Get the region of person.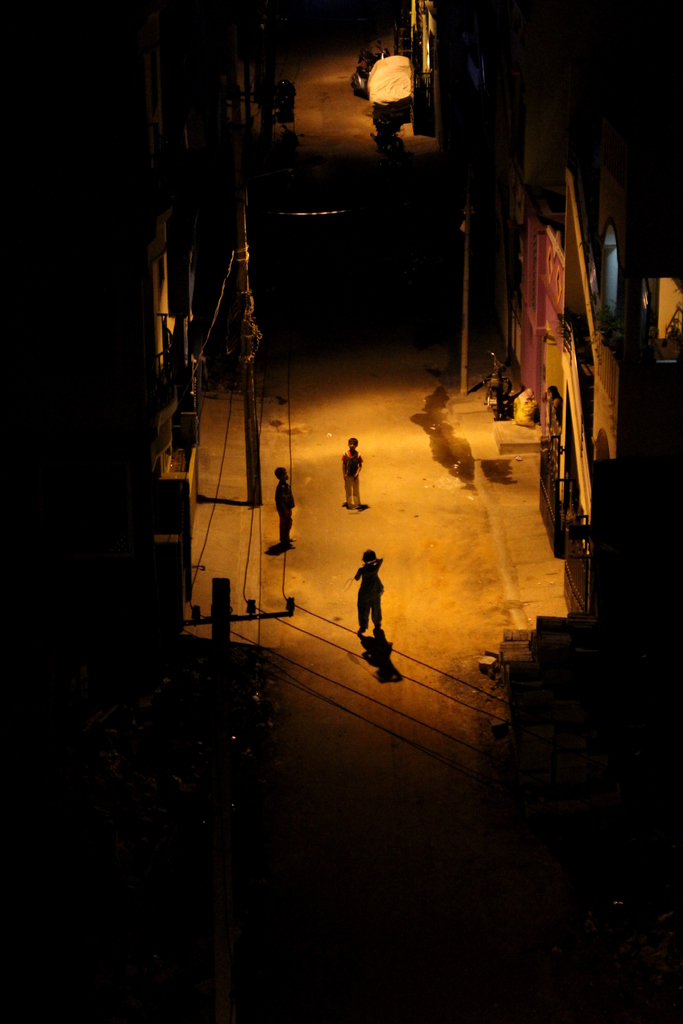
bbox=(272, 461, 297, 547).
